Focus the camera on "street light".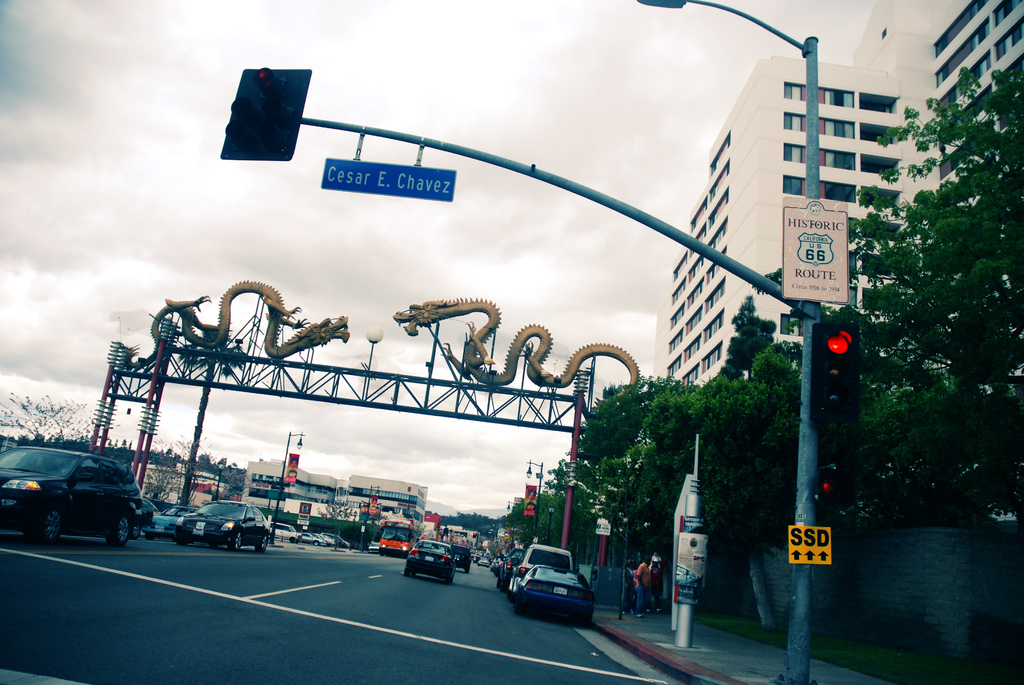
Focus region: detection(634, 0, 830, 684).
